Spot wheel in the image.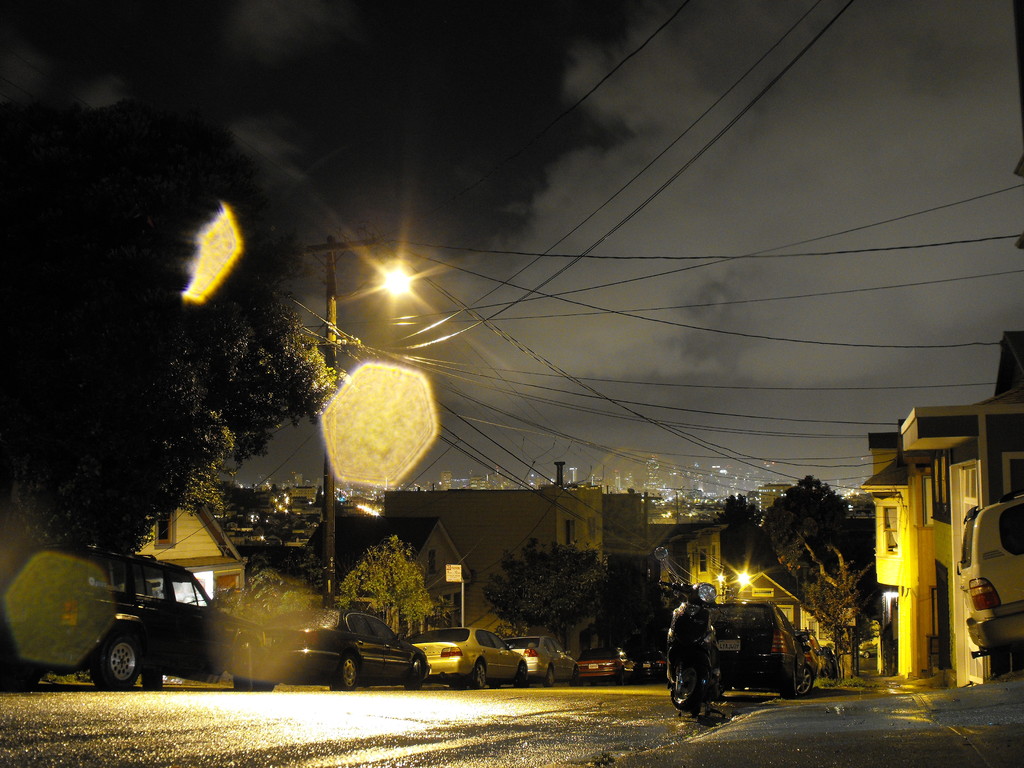
wheel found at Rect(330, 659, 362, 686).
